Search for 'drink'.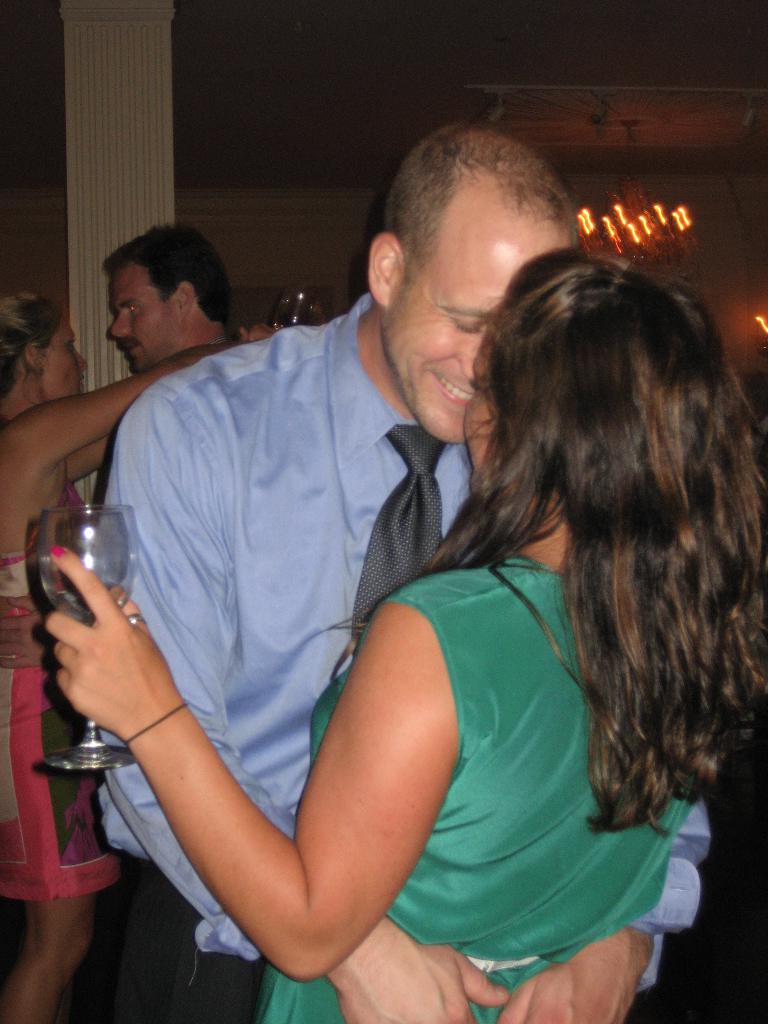
Found at <box>33,504,138,765</box>.
